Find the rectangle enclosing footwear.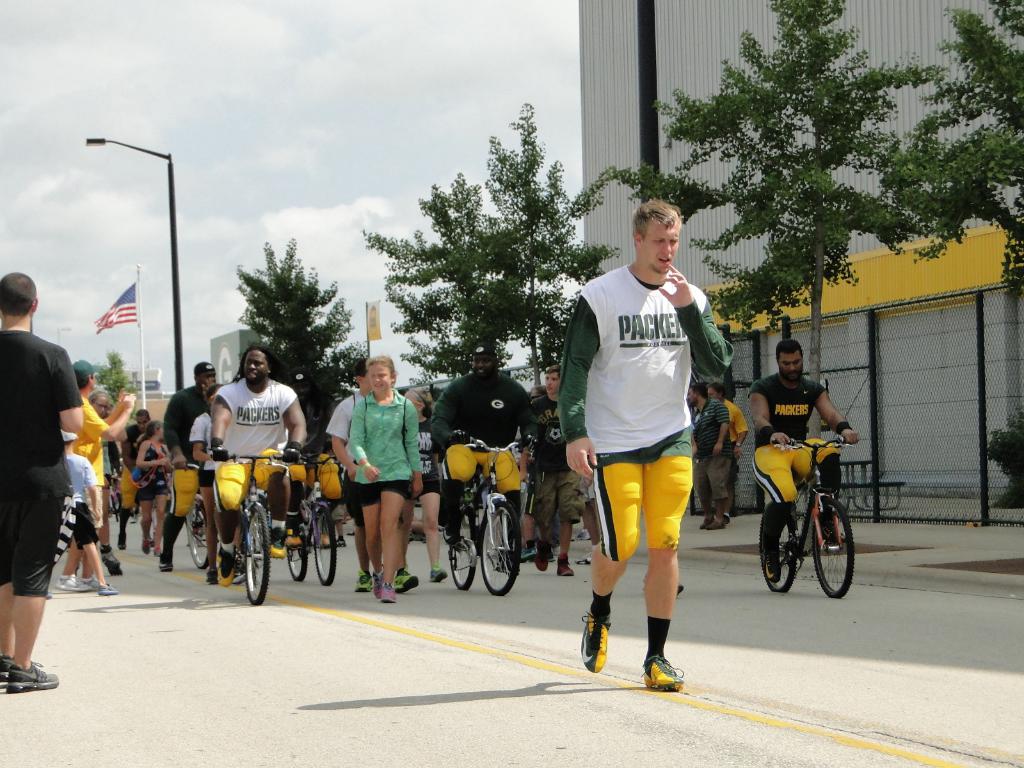
locate(580, 607, 619, 668).
